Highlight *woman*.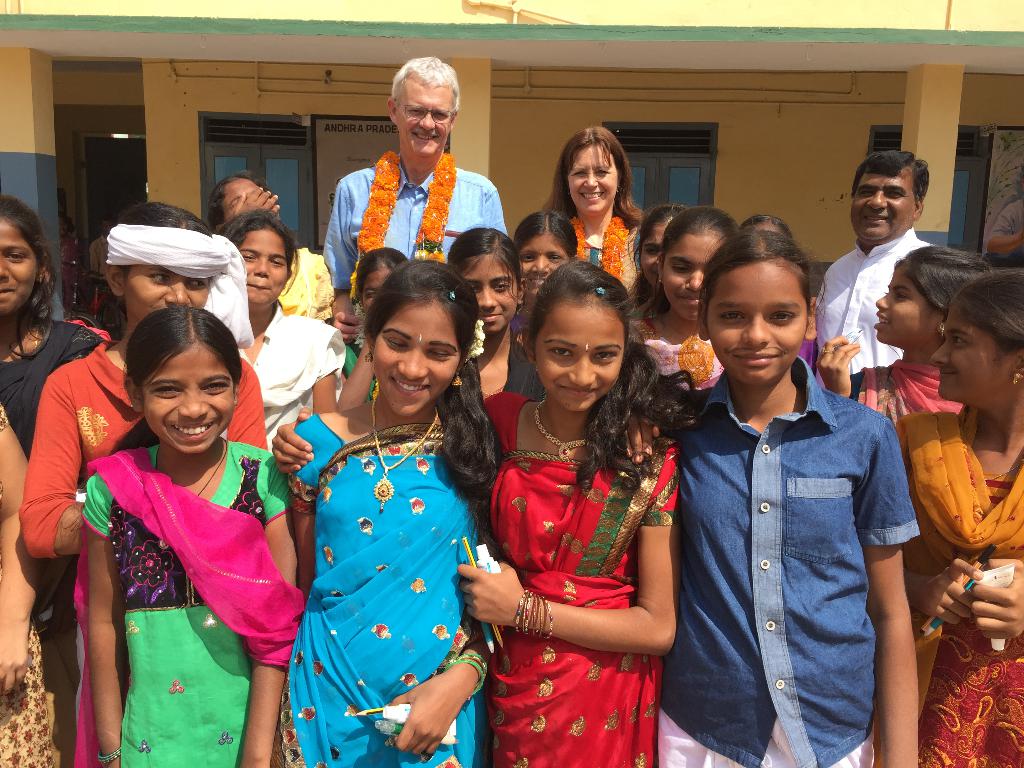
Highlighted region: [left=544, top=127, right=650, bottom=292].
